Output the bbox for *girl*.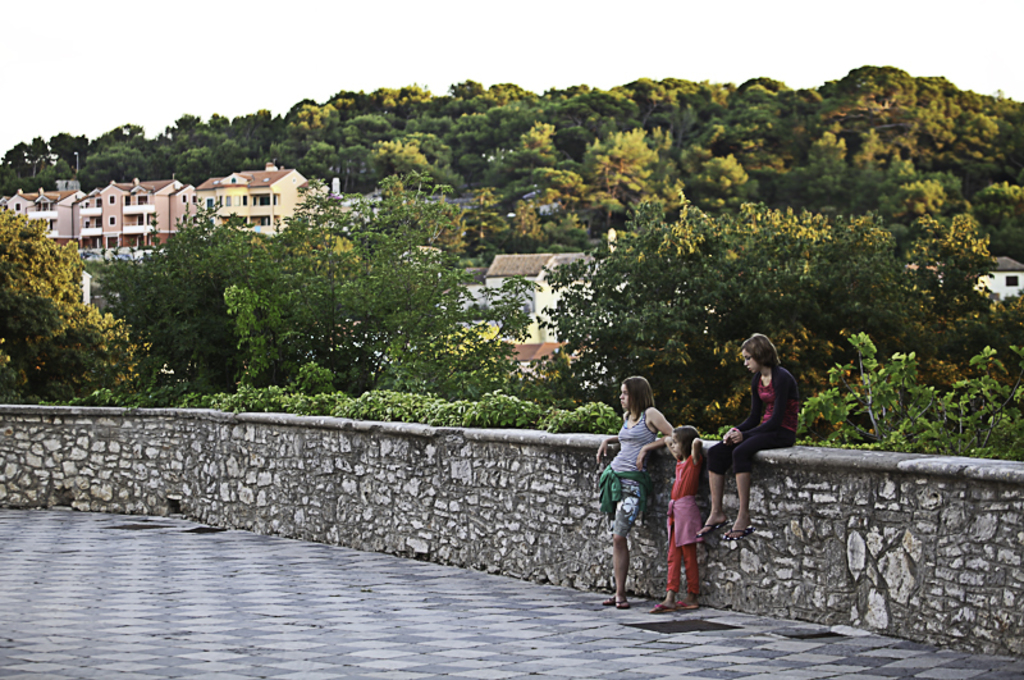
<box>654,417,709,611</box>.
